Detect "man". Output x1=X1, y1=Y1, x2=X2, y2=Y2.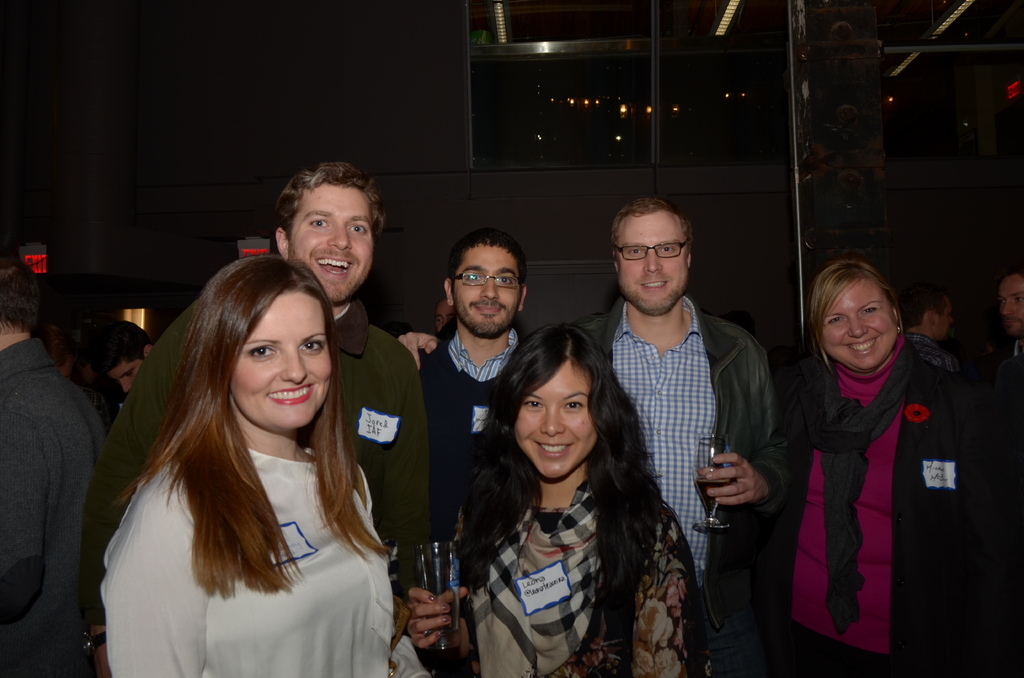
x1=589, y1=190, x2=776, y2=626.
